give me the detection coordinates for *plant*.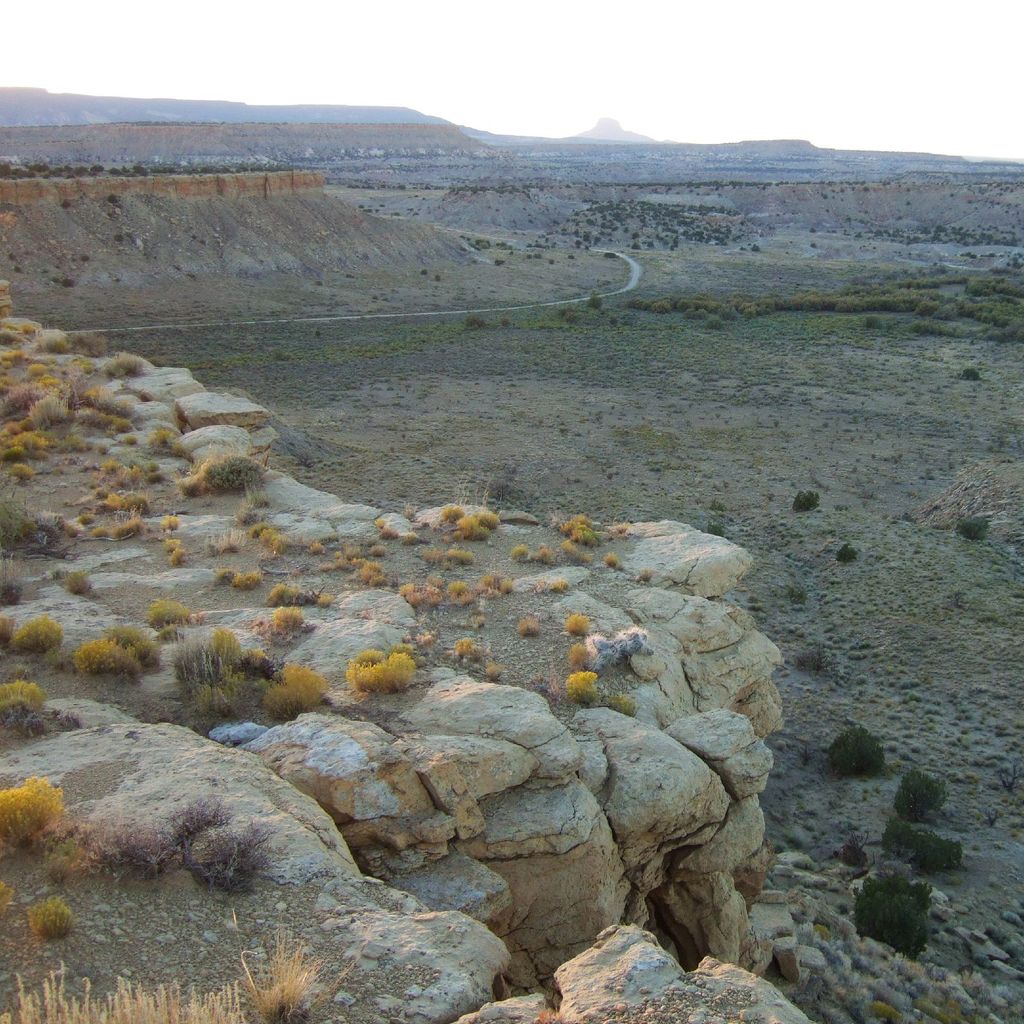
crop(561, 610, 592, 641).
